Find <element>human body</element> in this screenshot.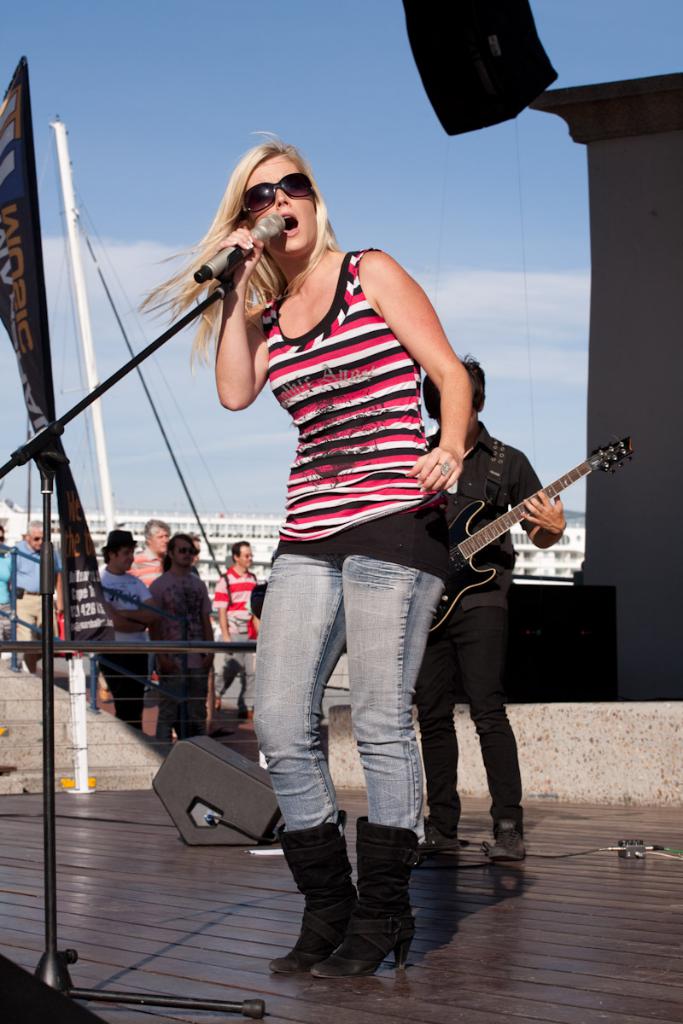
The bounding box for <element>human body</element> is <bbox>417, 354, 563, 858</bbox>.
